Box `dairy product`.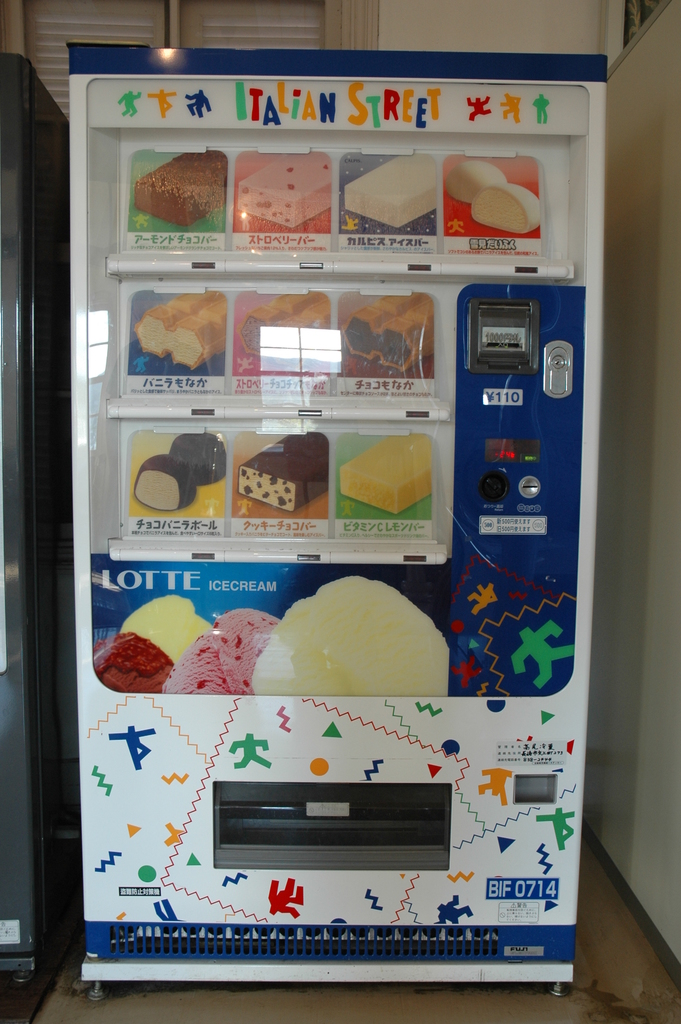
pyautogui.locateOnScreen(336, 426, 423, 519).
